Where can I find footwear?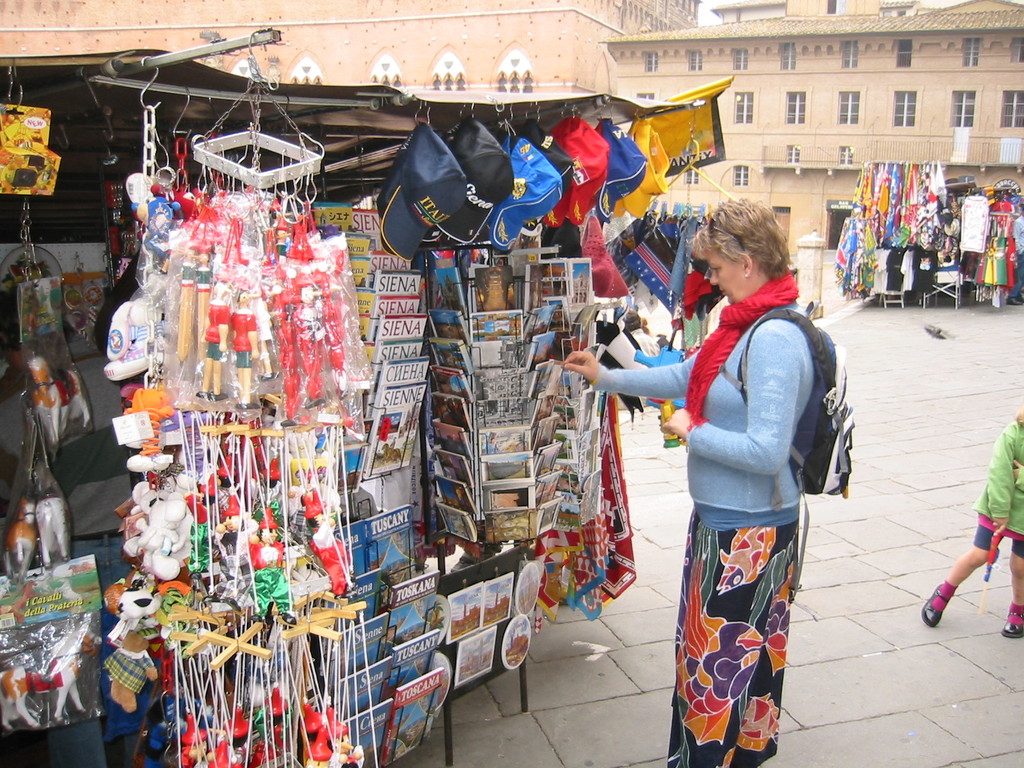
You can find it at box(918, 580, 956, 625).
